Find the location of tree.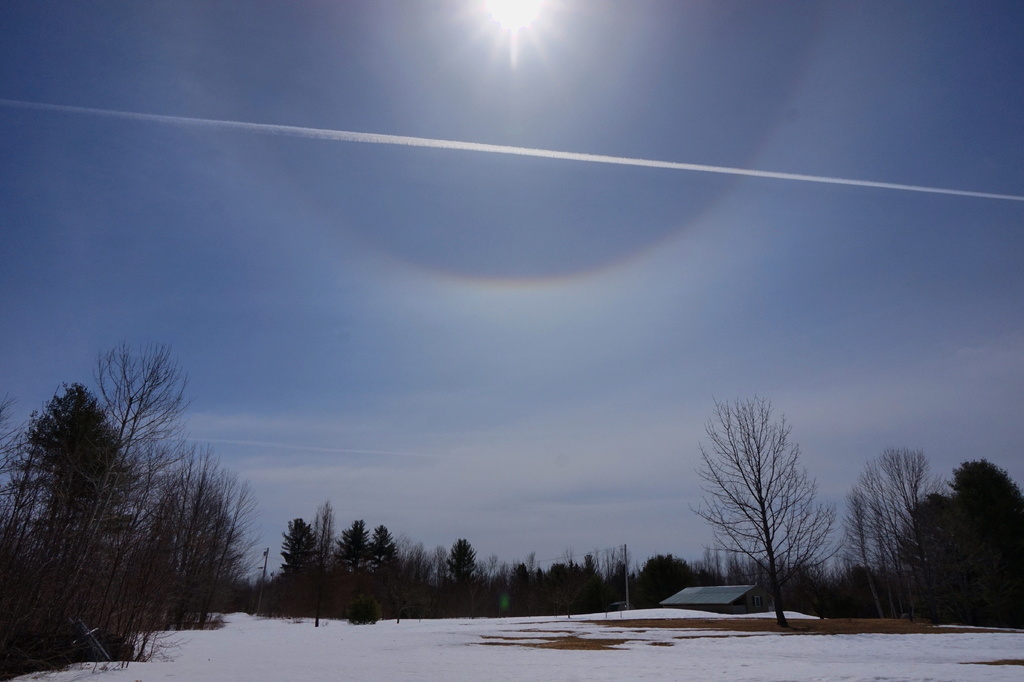
Location: x1=708, y1=396, x2=836, y2=617.
